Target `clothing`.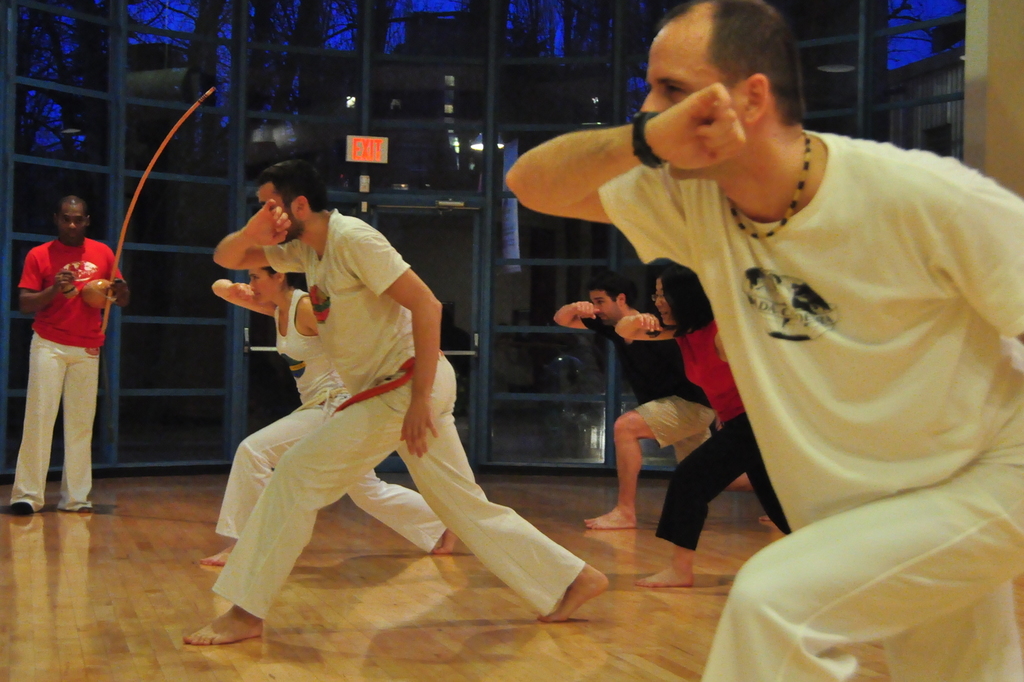
Target region: Rect(662, 316, 784, 550).
